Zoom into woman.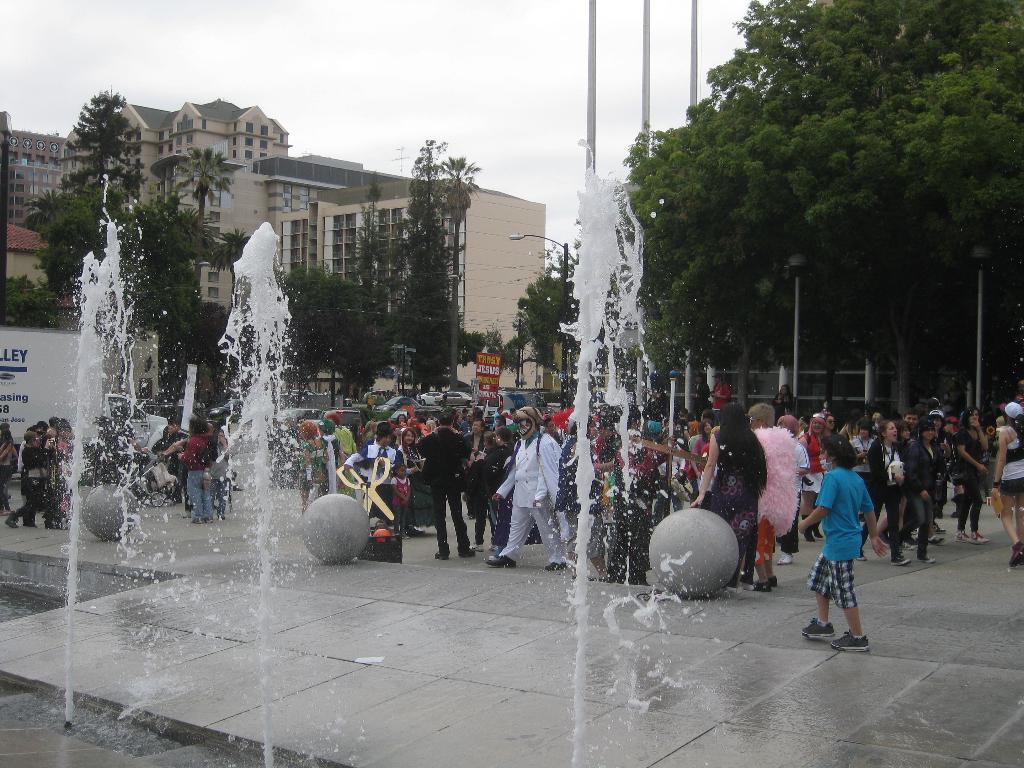
Zoom target: box=[797, 415, 827, 543].
